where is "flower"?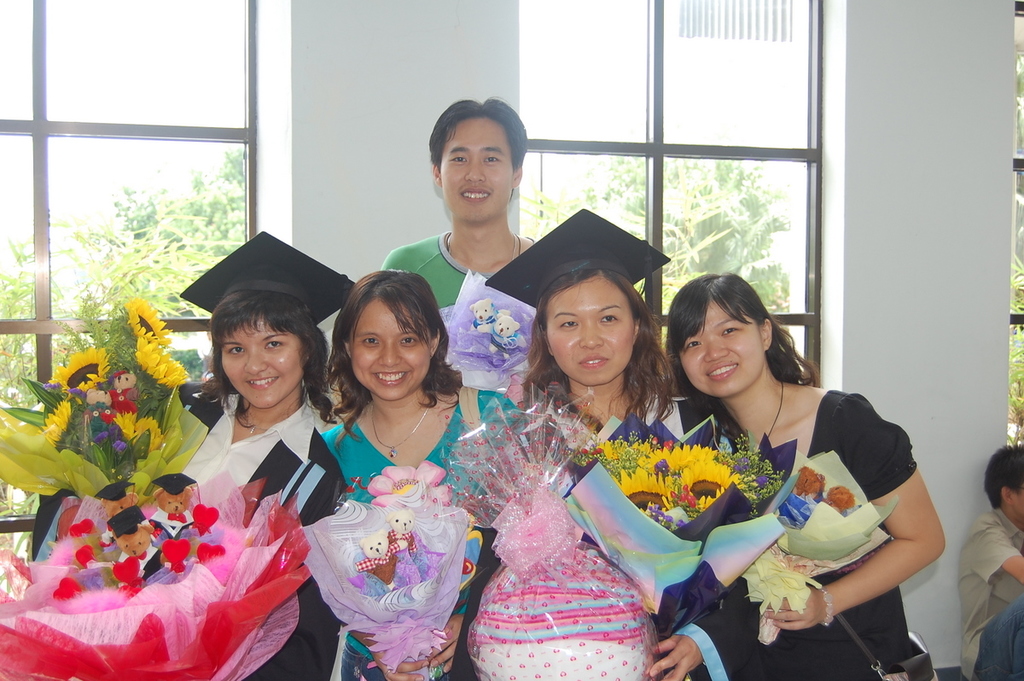
x1=49, y1=344, x2=113, y2=389.
